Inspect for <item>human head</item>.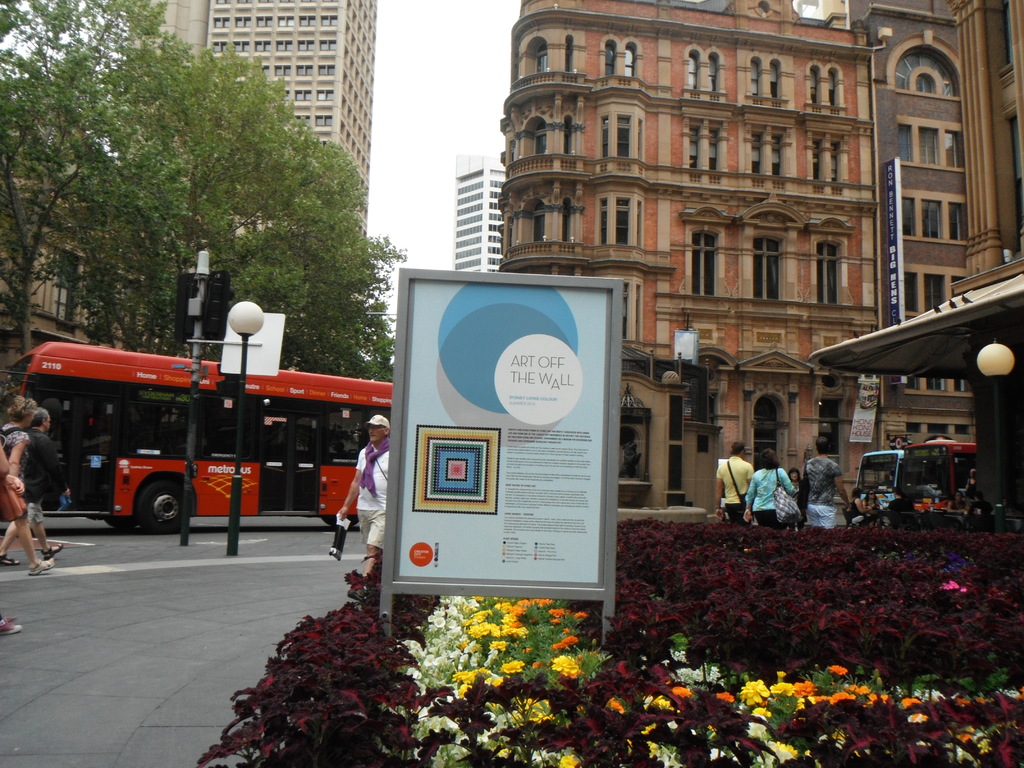
Inspection: [left=28, top=404, right=52, bottom=428].
